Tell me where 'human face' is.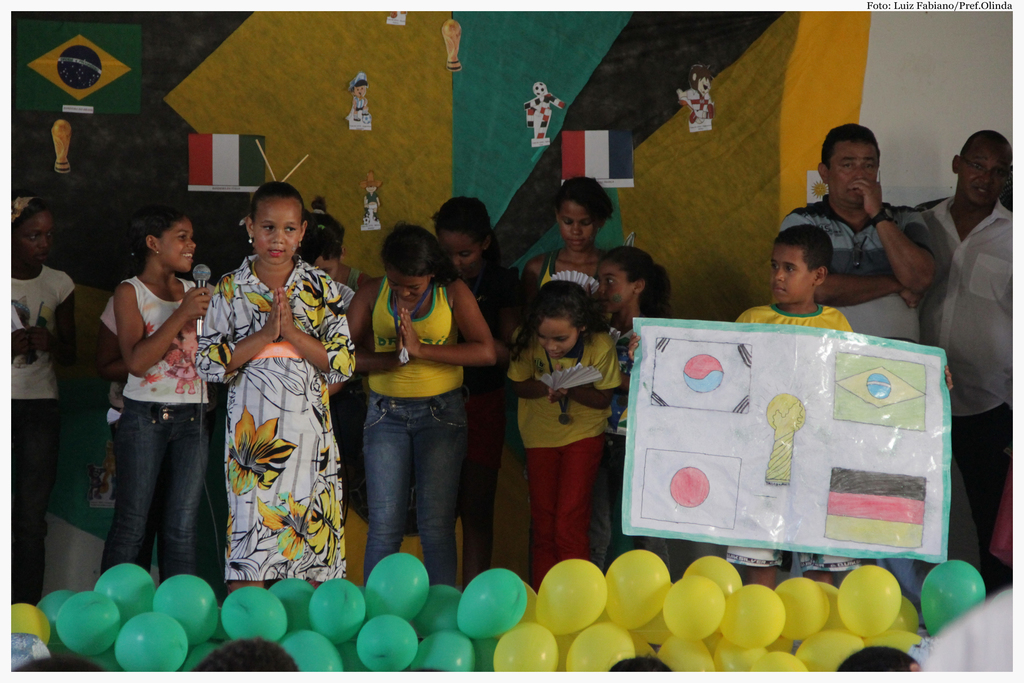
'human face' is at box(440, 233, 480, 270).
